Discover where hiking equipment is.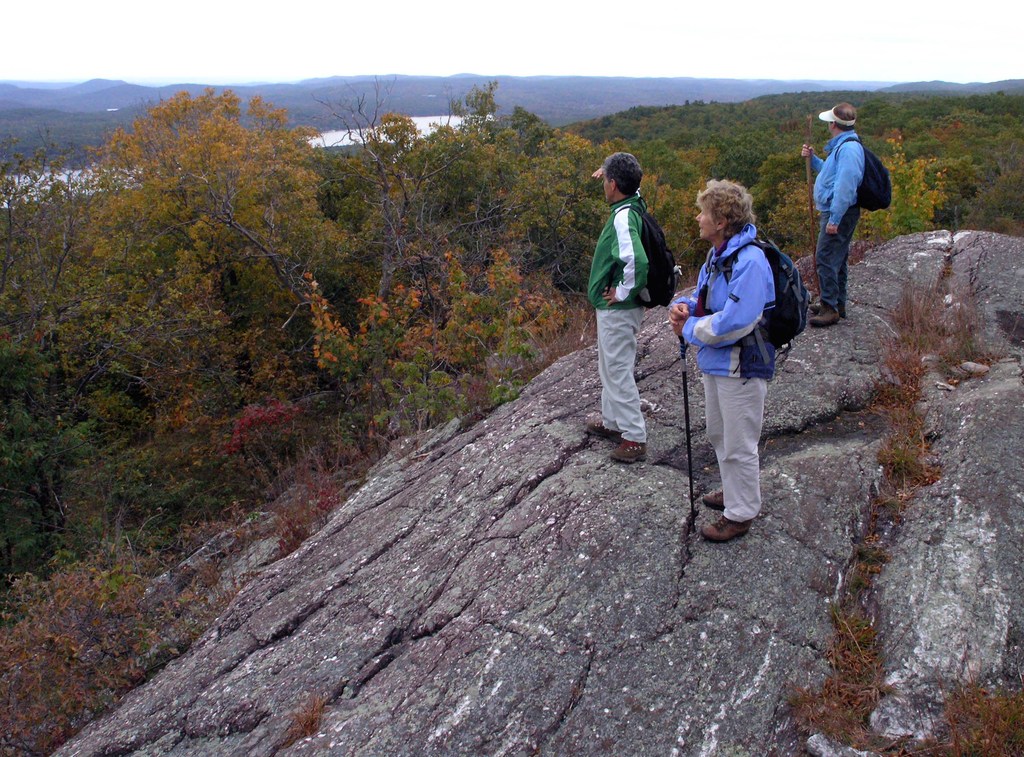
Discovered at l=799, t=133, r=819, b=295.
